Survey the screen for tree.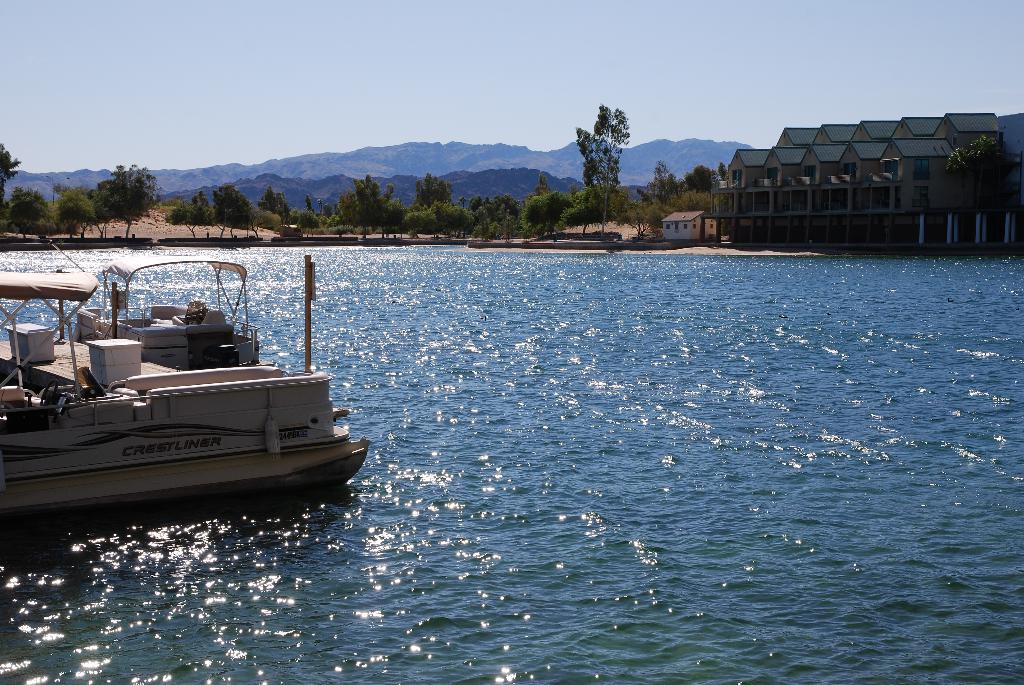
Survey found: (654,130,715,274).
